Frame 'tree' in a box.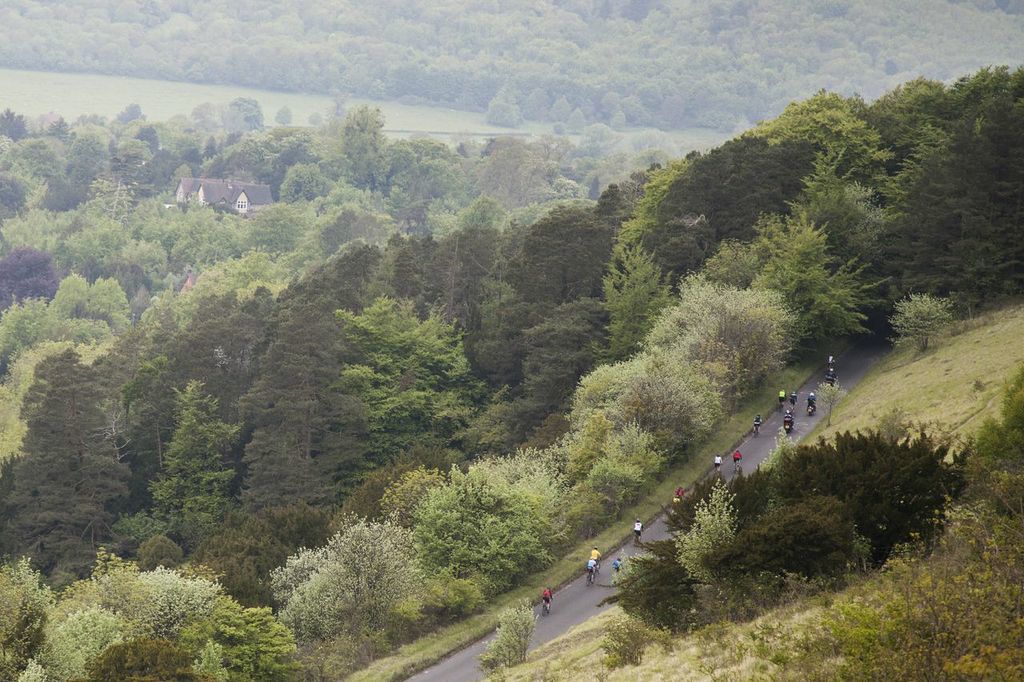
x1=268, y1=517, x2=426, y2=674.
